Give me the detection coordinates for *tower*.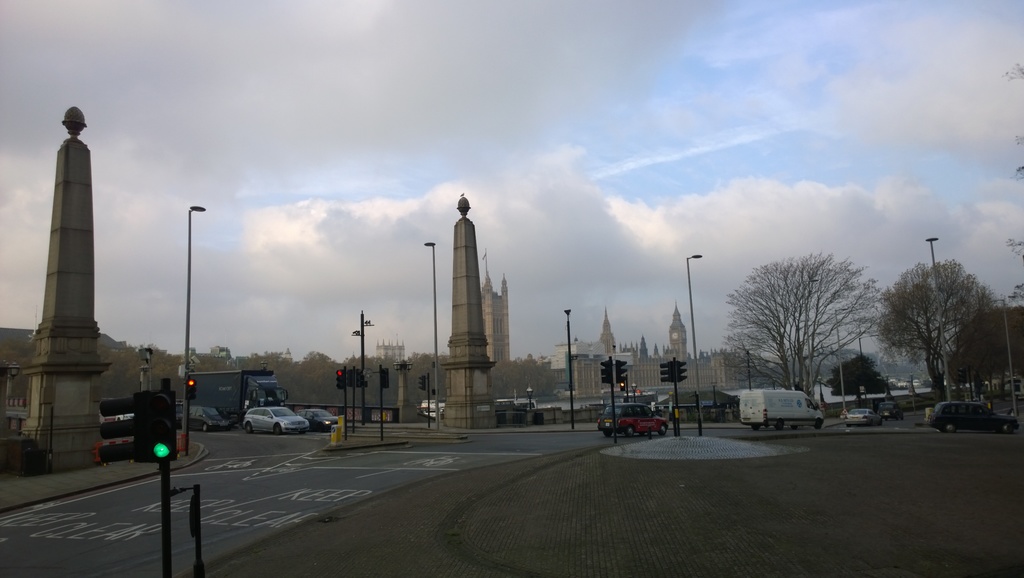
l=660, t=289, r=691, b=356.
